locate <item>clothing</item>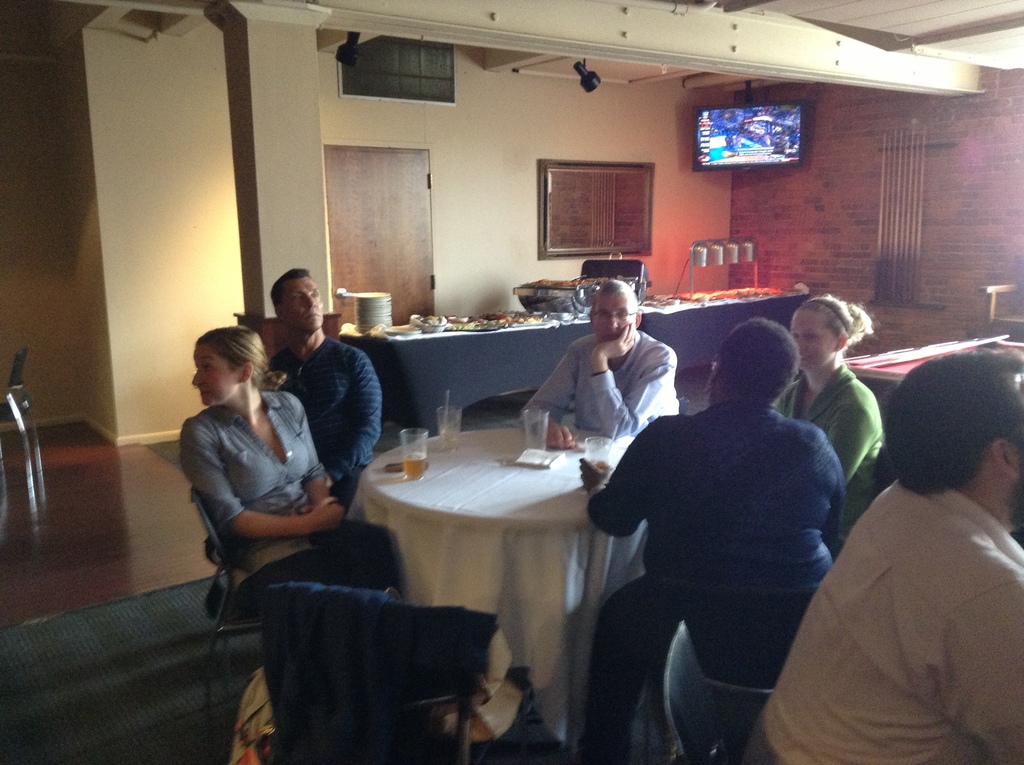
746 493 1023 764
